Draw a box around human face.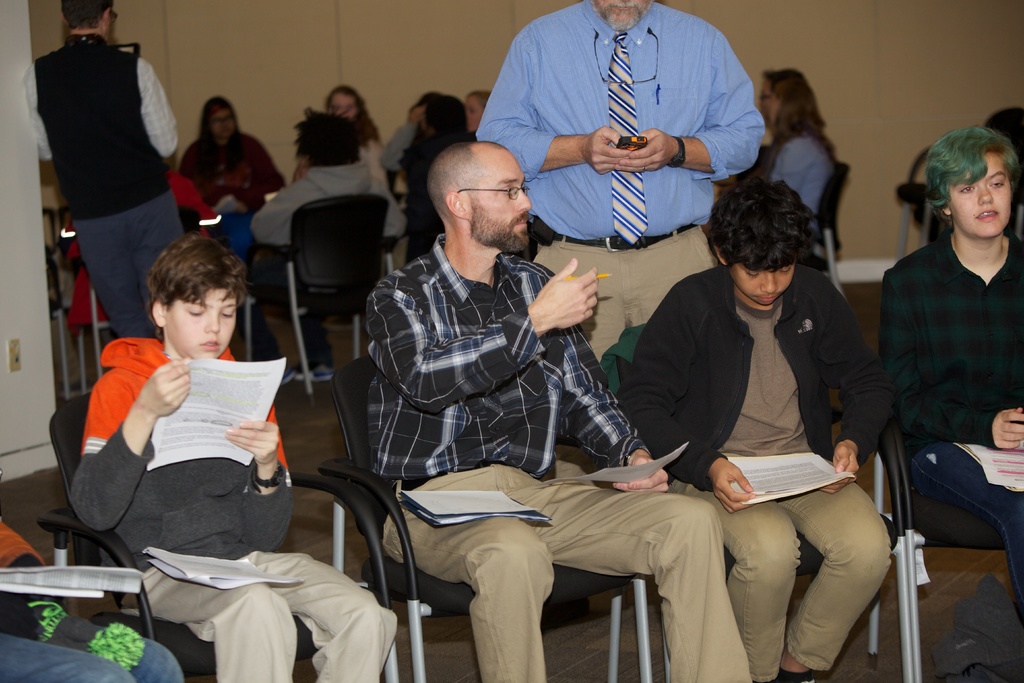
<region>463, 146, 529, 250</region>.
